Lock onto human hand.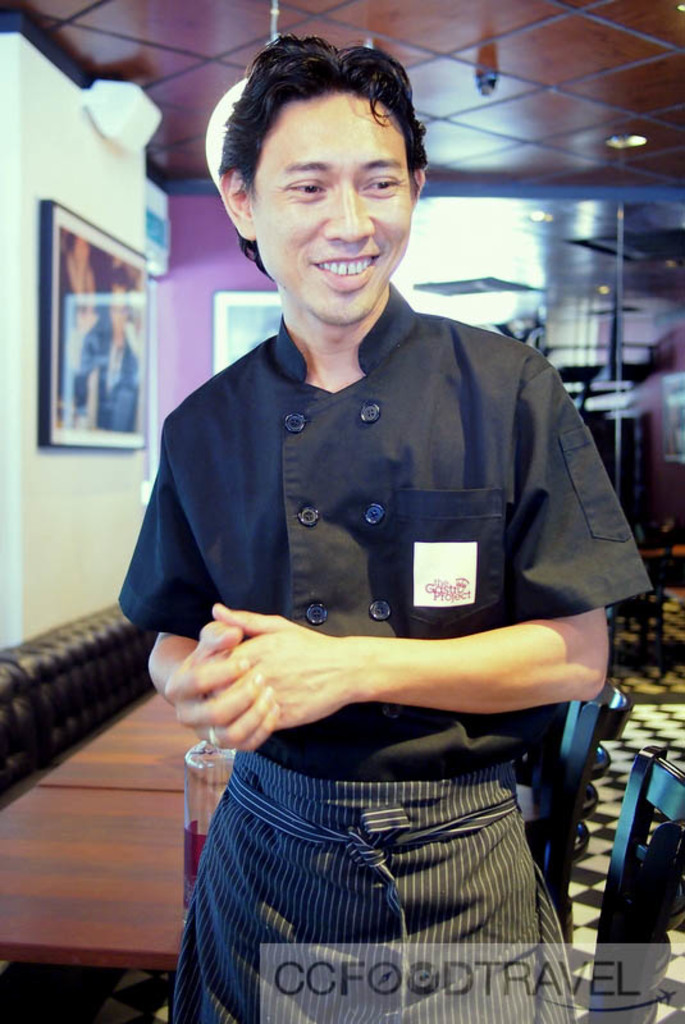
Locked: left=160, top=616, right=283, bottom=758.
